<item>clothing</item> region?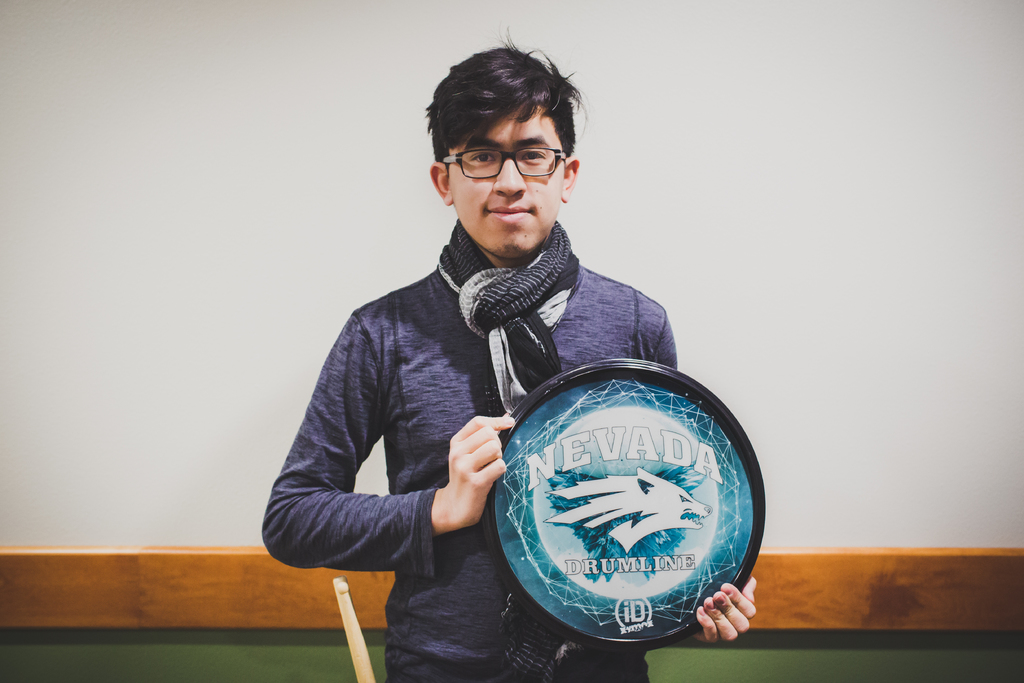
rect(252, 234, 681, 682)
